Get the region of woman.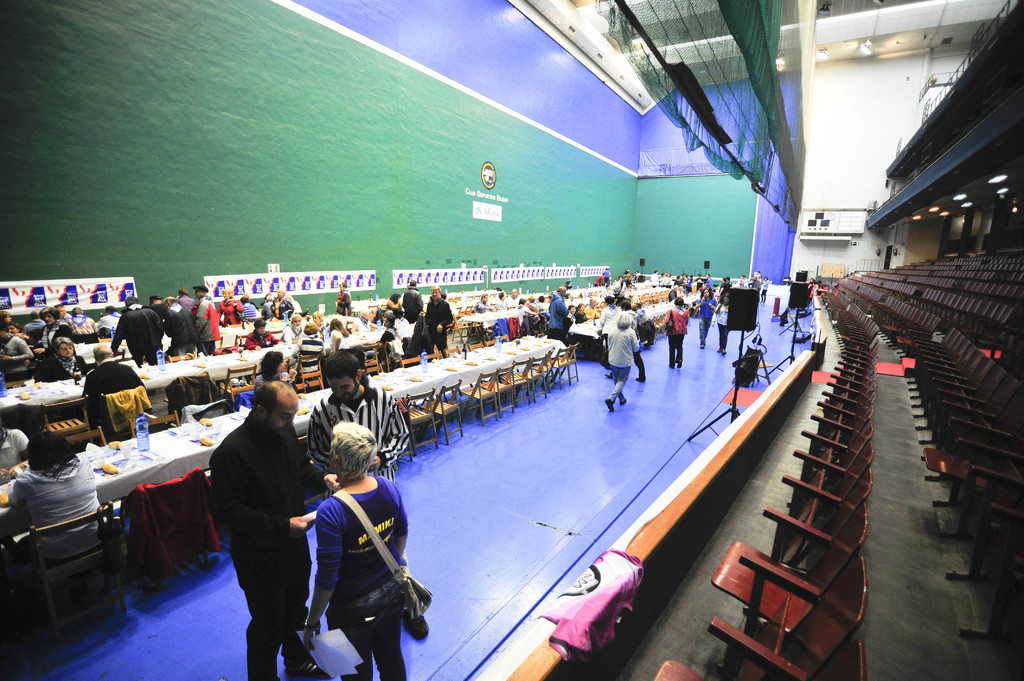
crop(604, 310, 643, 411).
